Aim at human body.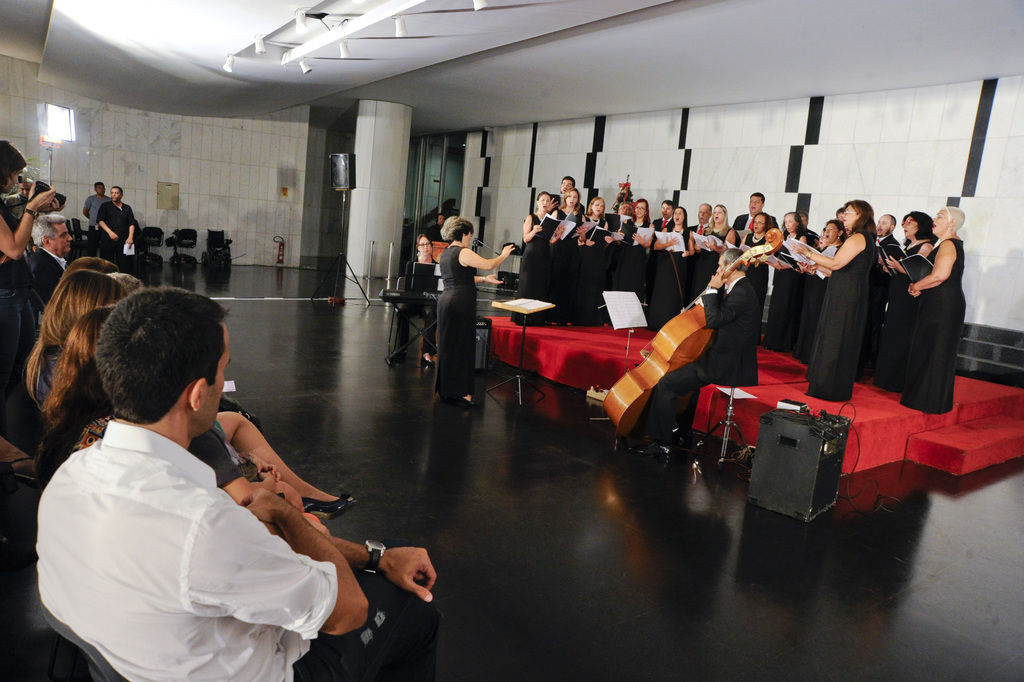
Aimed at detection(658, 269, 765, 393).
